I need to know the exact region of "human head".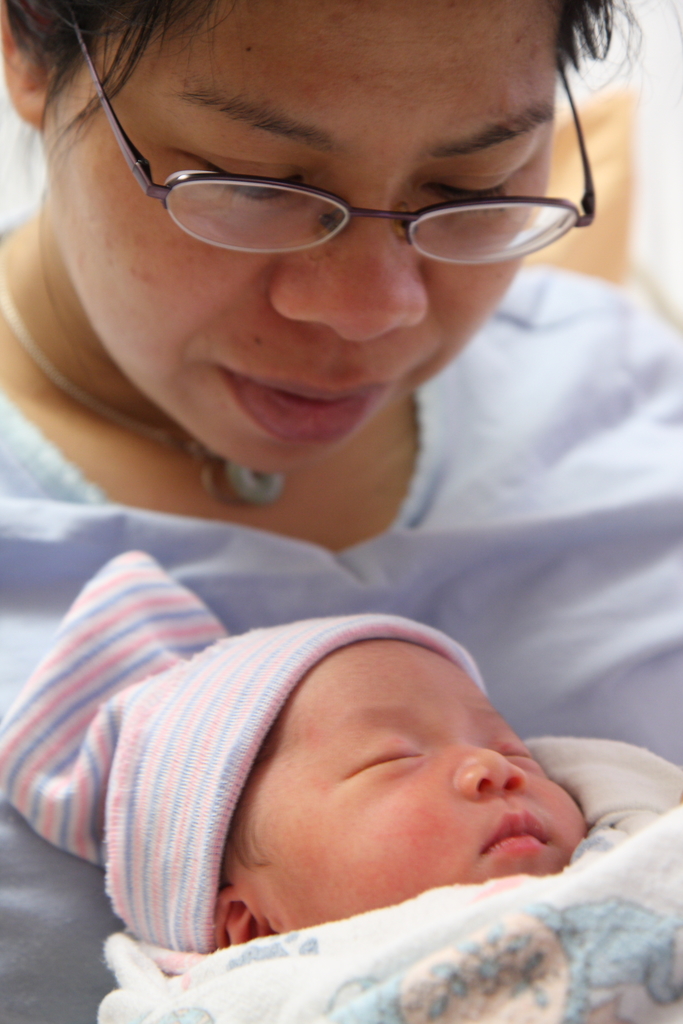
Region: 0, 0, 641, 480.
